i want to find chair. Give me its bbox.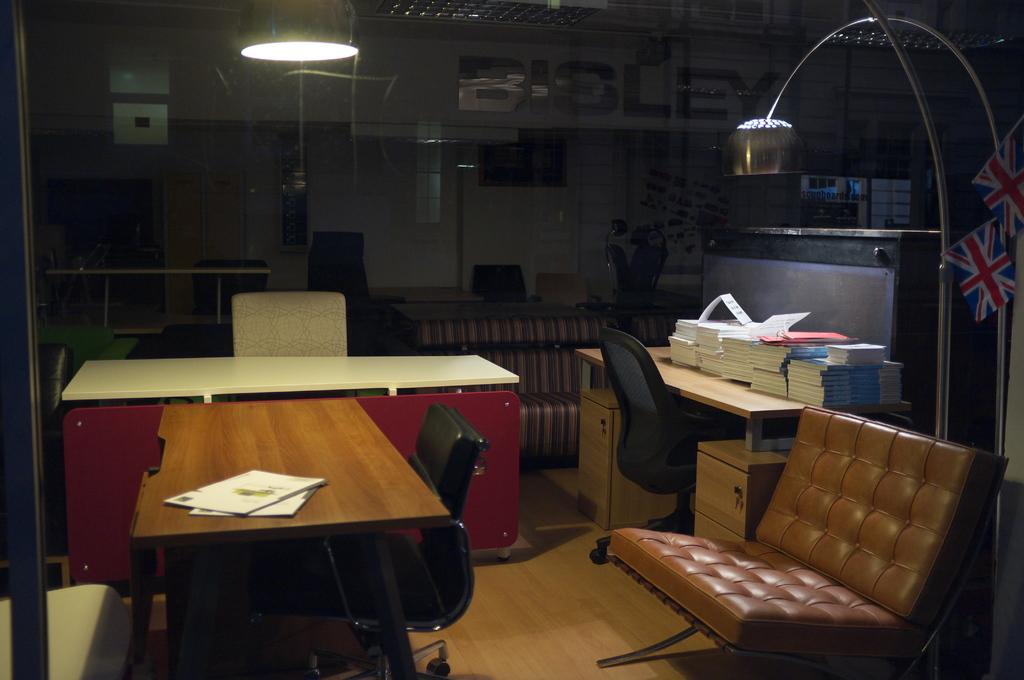
{"left": 607, "top": 366, "right": 984, "bottom": 661}.
